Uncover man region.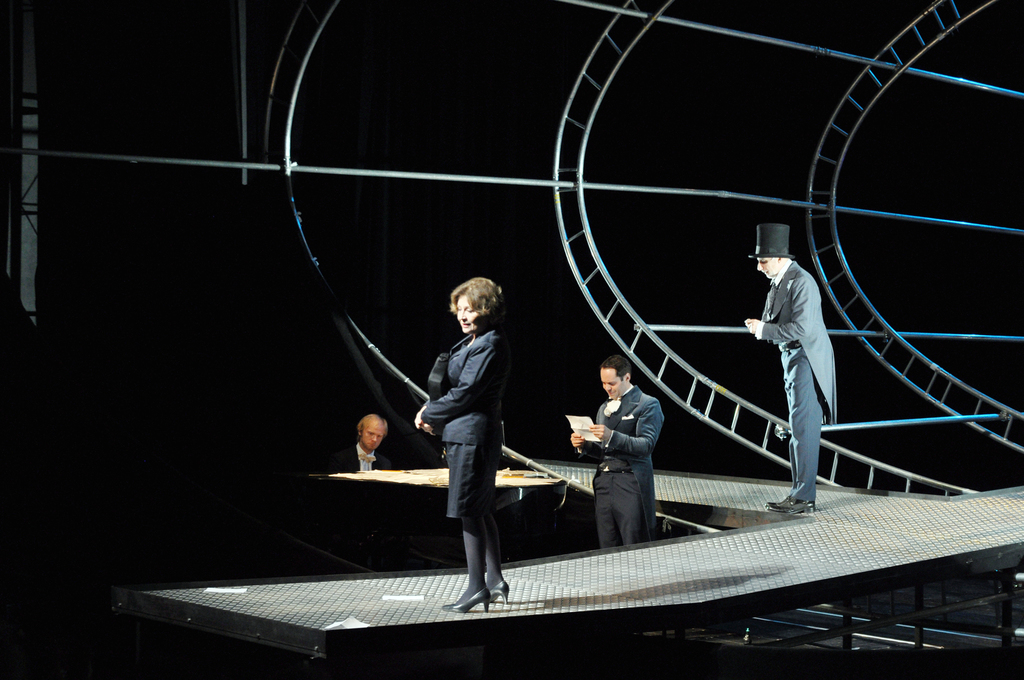
Uncovered: bbox(766, 206, 856, 531).
